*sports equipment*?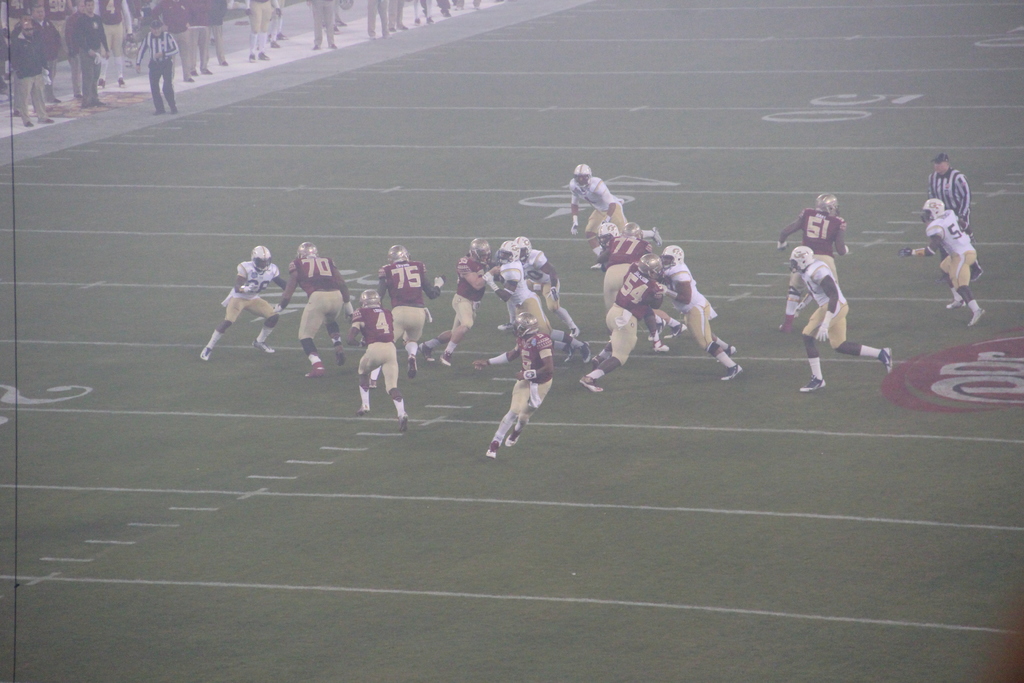
box=[817, 326, 833, 343]
